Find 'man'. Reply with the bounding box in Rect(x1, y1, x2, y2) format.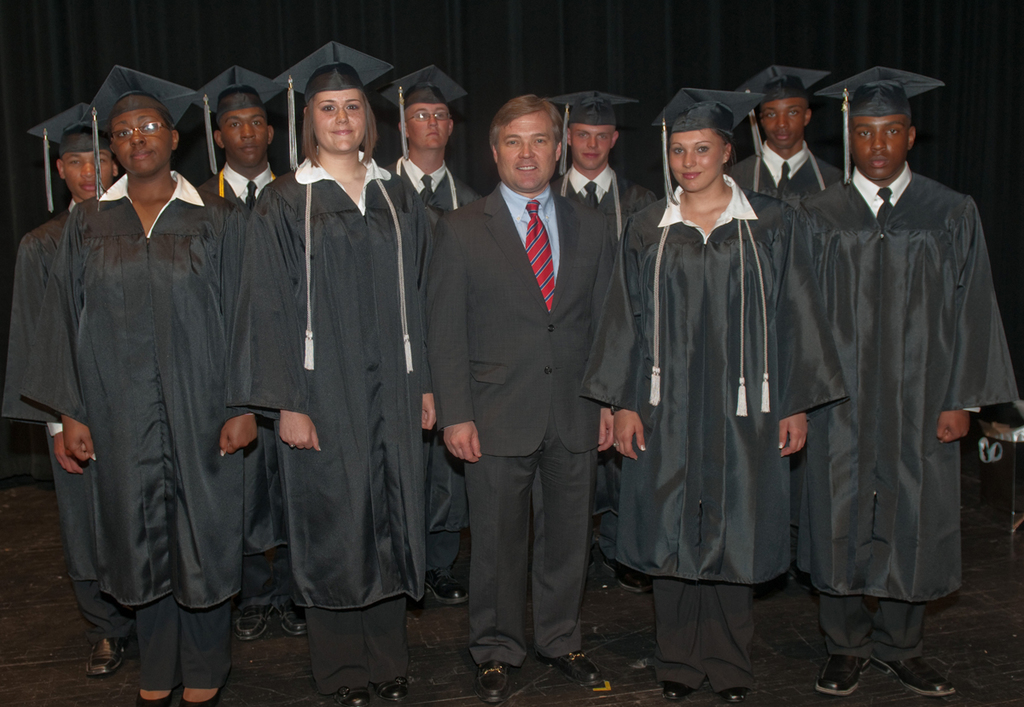
Rect(431, 93, 622, 705).
